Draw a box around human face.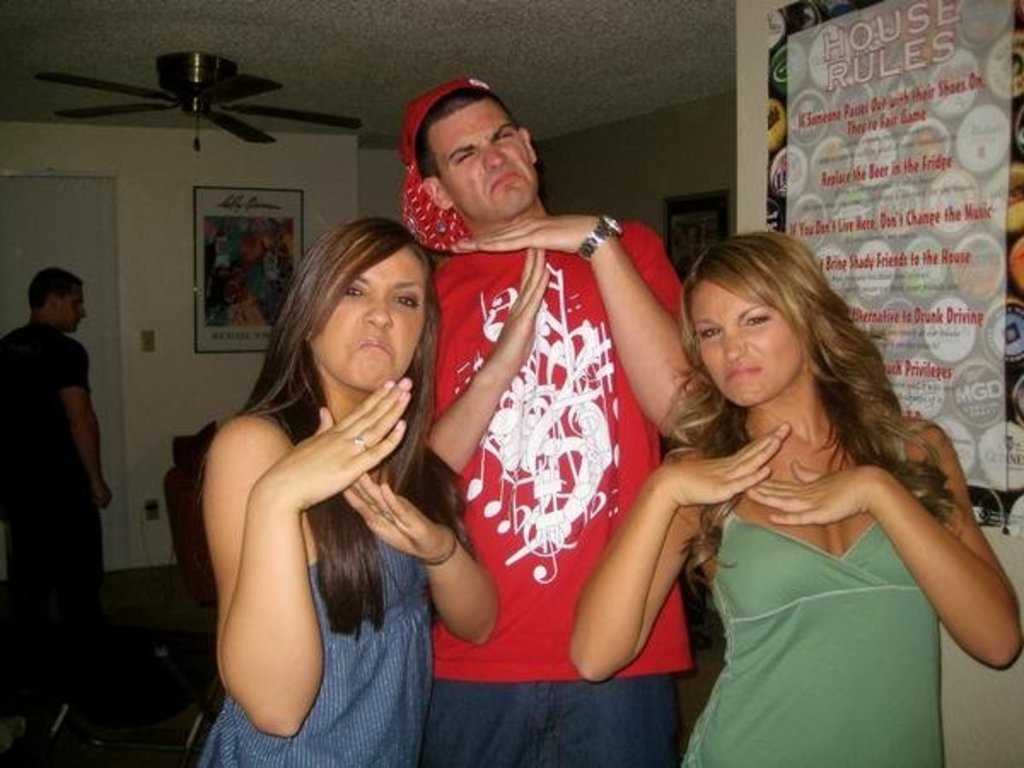
(x1=435, y1=104, x2=536, y2=217).
